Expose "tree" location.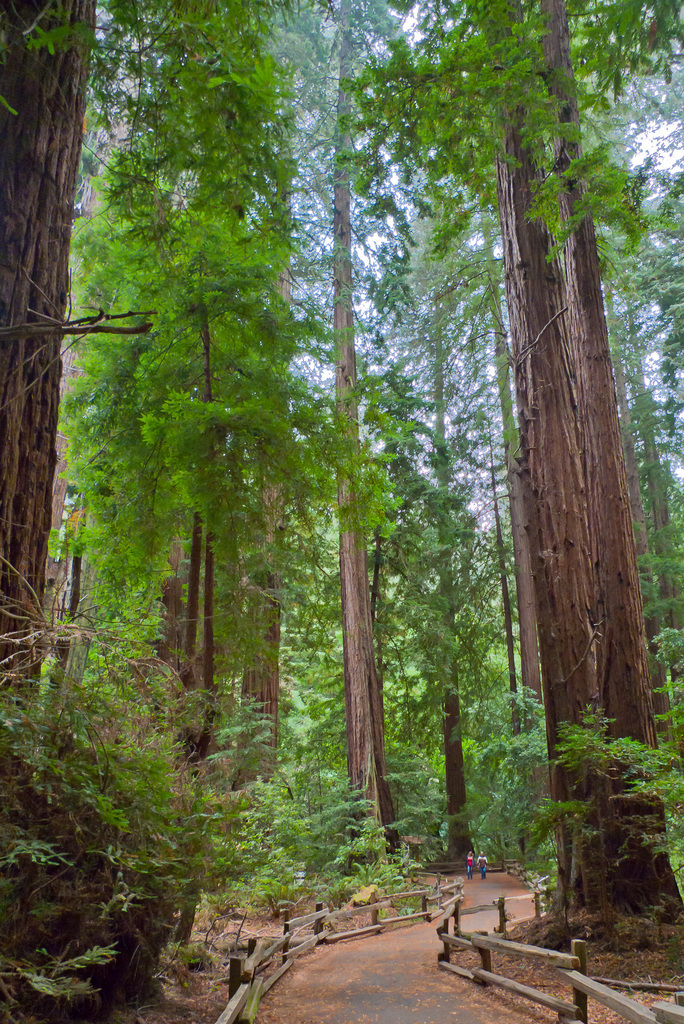
Exposed at 385 25 499 844.
